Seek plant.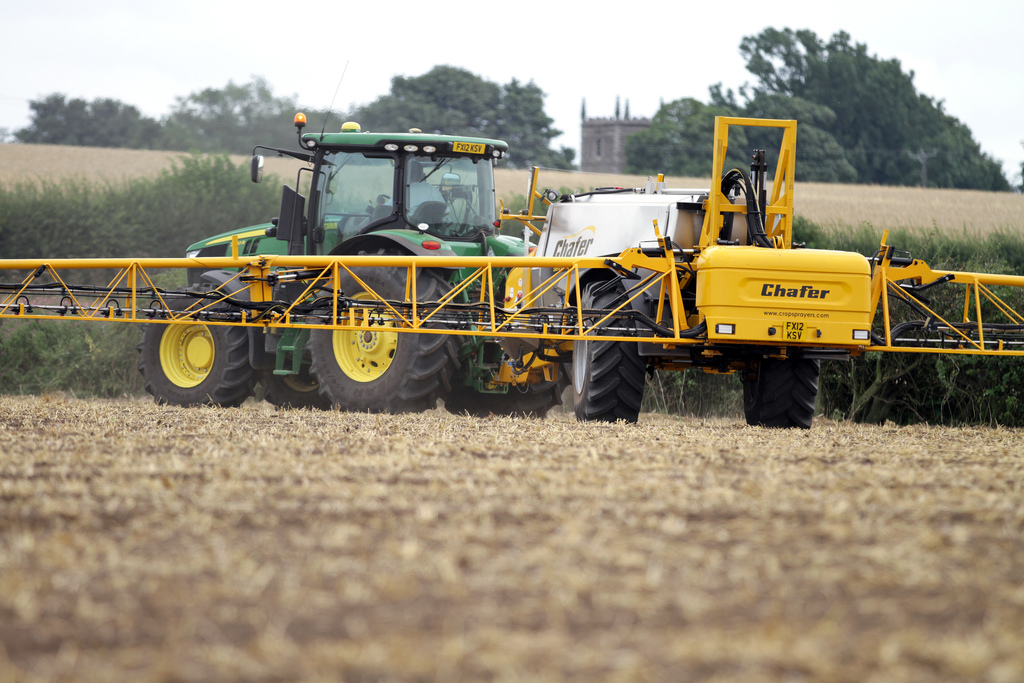
bbox=(641, 363, 765, 420).
